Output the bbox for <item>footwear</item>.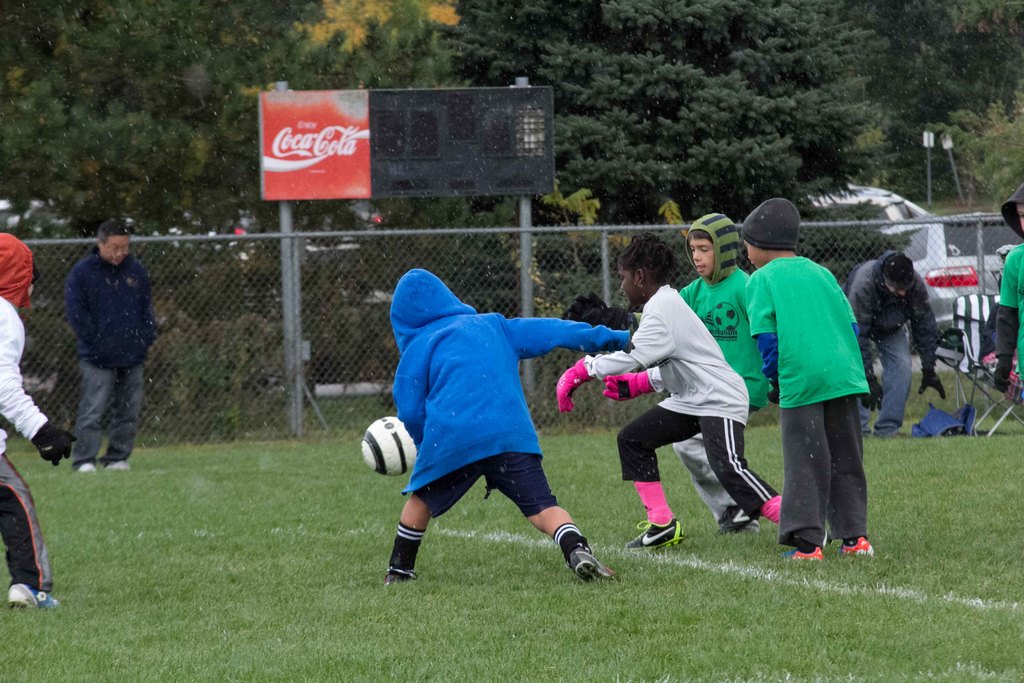
(x1=777, y1=546, x2=823, y2=557).
